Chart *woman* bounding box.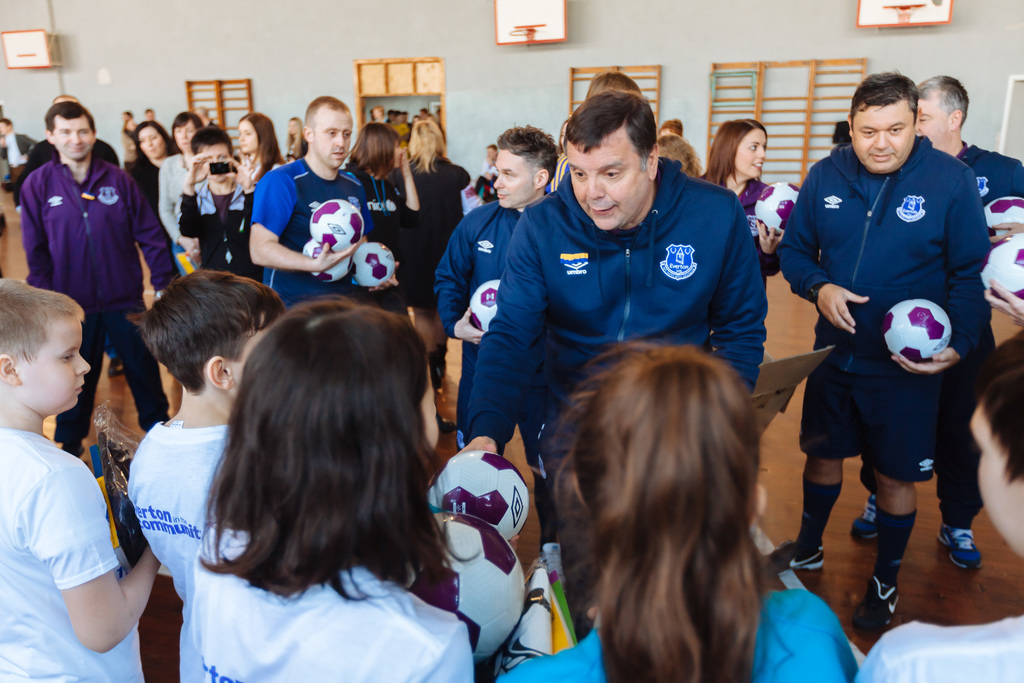
Charted: box=[700, 120, 782, 276].
